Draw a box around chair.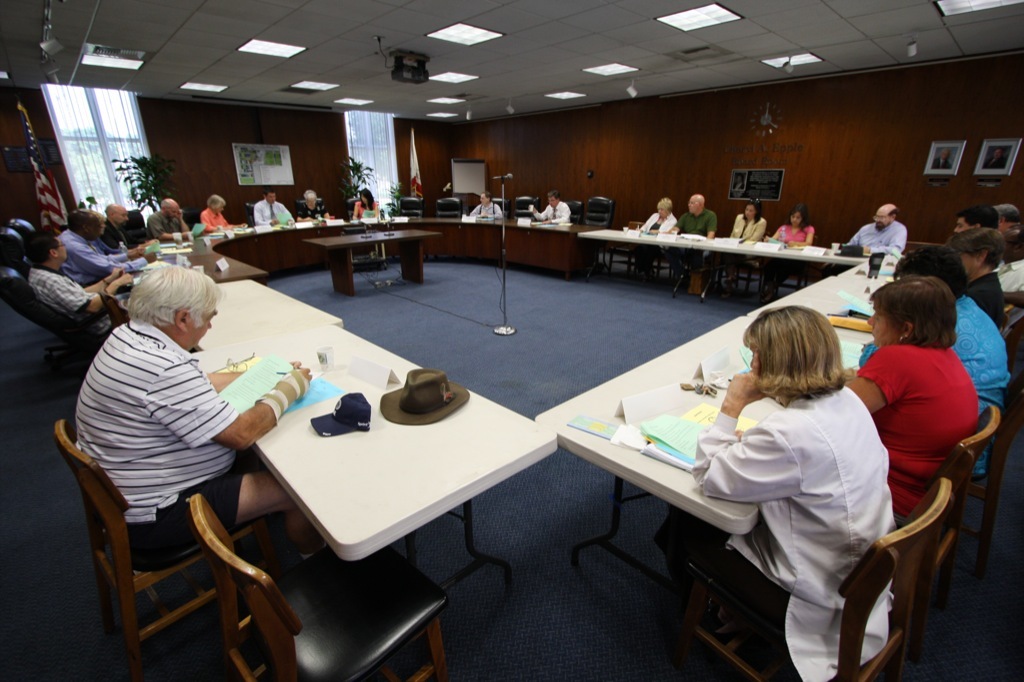
[left=0, top=227, right=36, bottom=278].
